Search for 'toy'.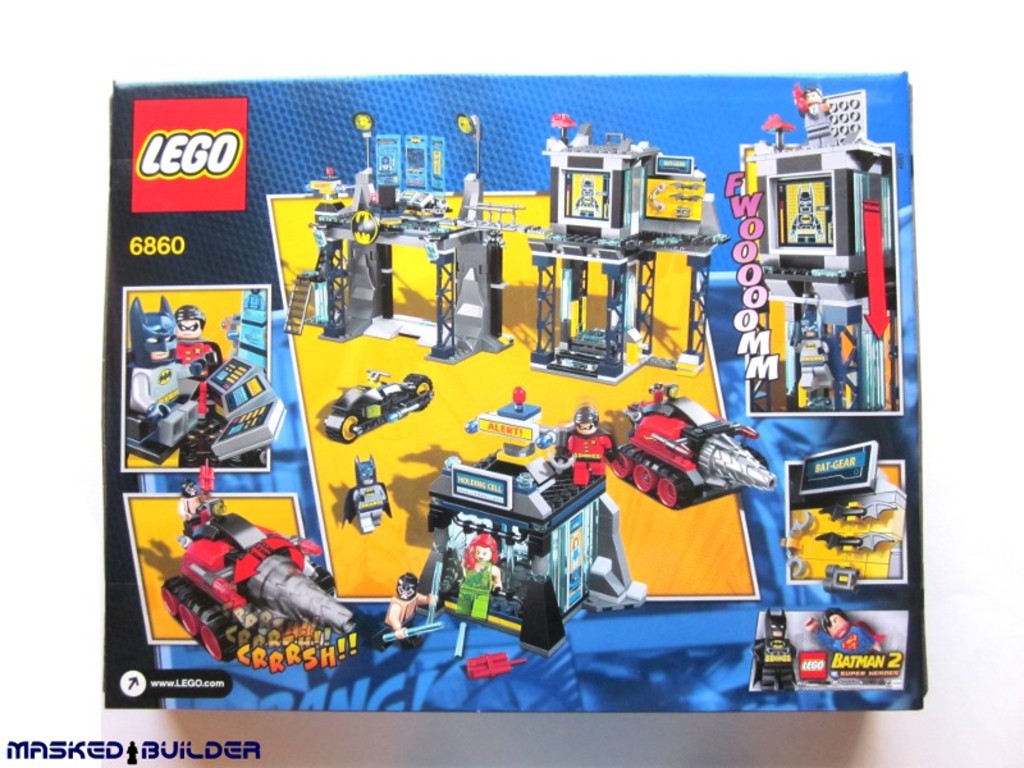
Found at box=[543, 404, 616, 471].
